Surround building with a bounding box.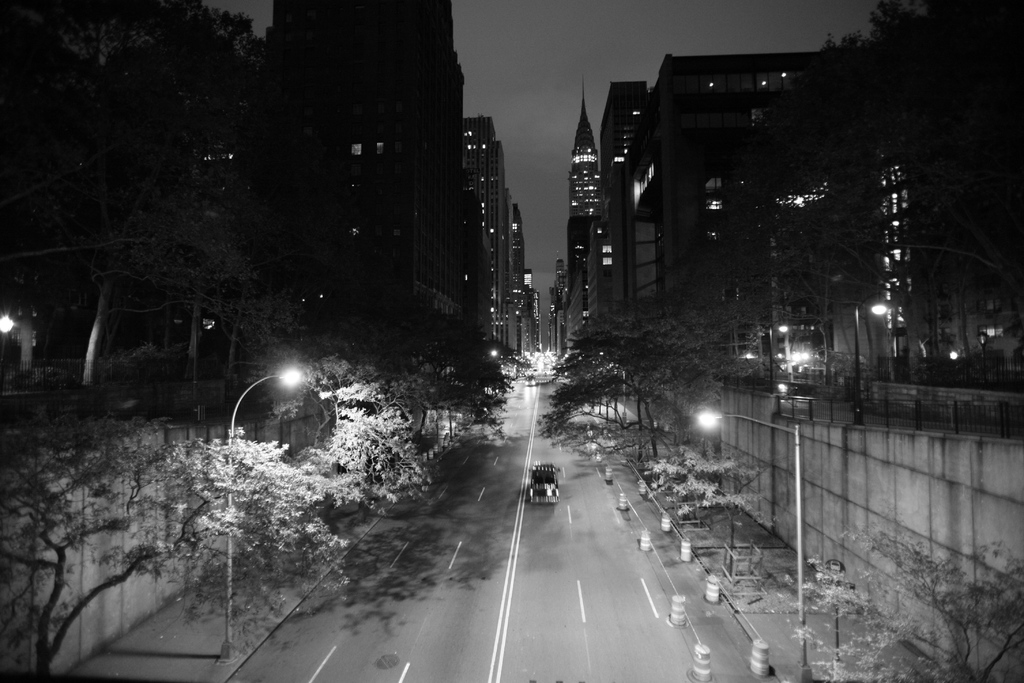
260 0 468 375.
